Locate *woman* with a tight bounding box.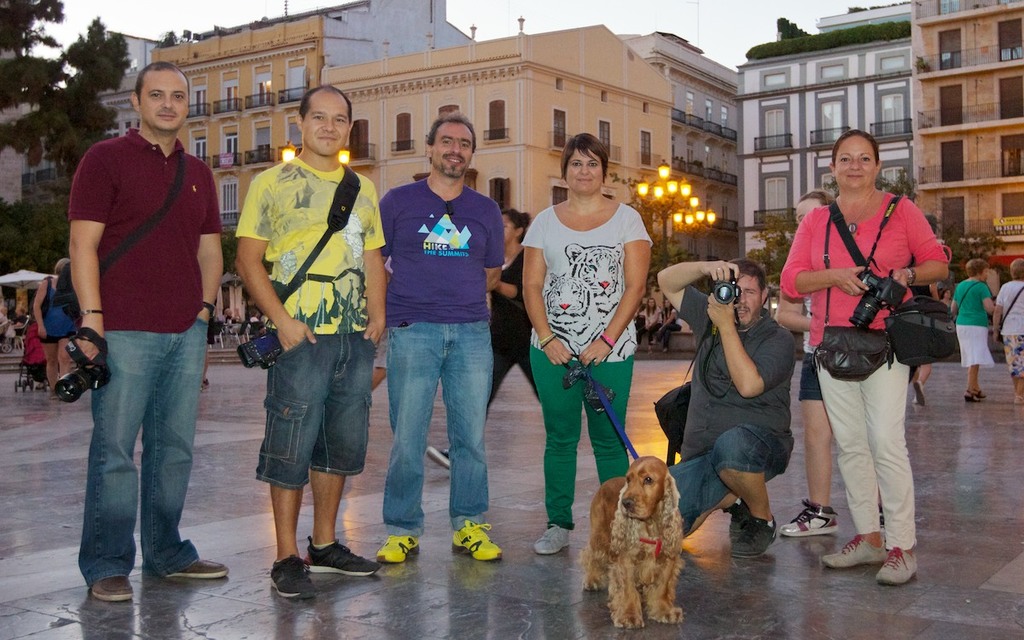
638:296:662:357.
